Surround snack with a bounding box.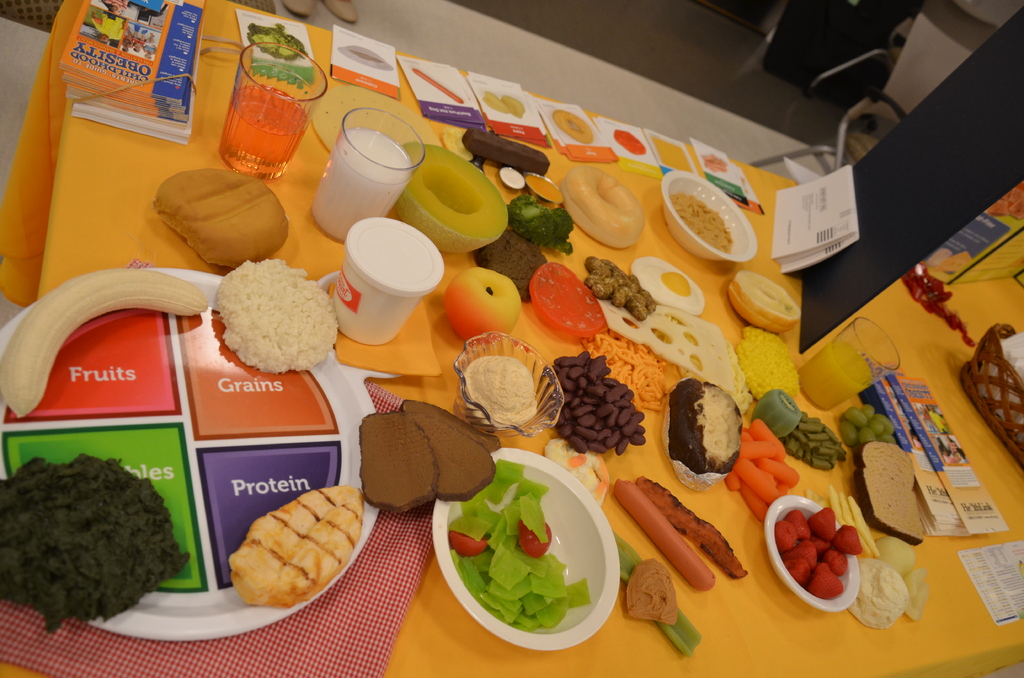
<bbox>399, 149, 514, 253</bbox>.
